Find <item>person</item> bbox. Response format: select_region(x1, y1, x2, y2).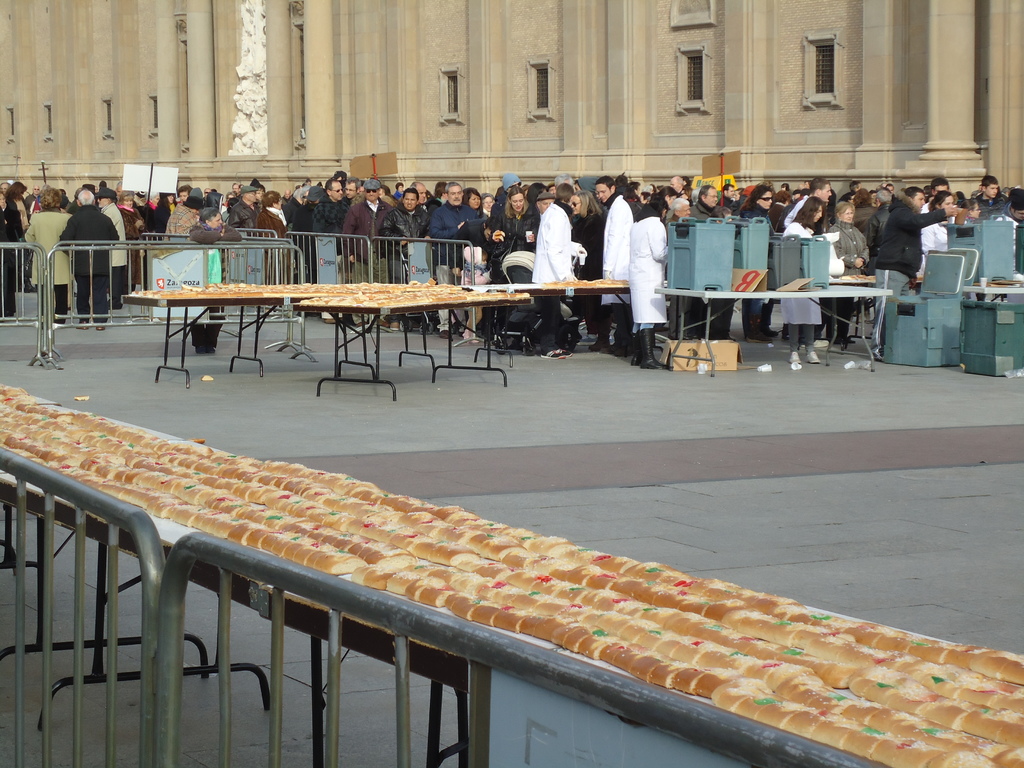
select_region(170, 186, 201, 236).
